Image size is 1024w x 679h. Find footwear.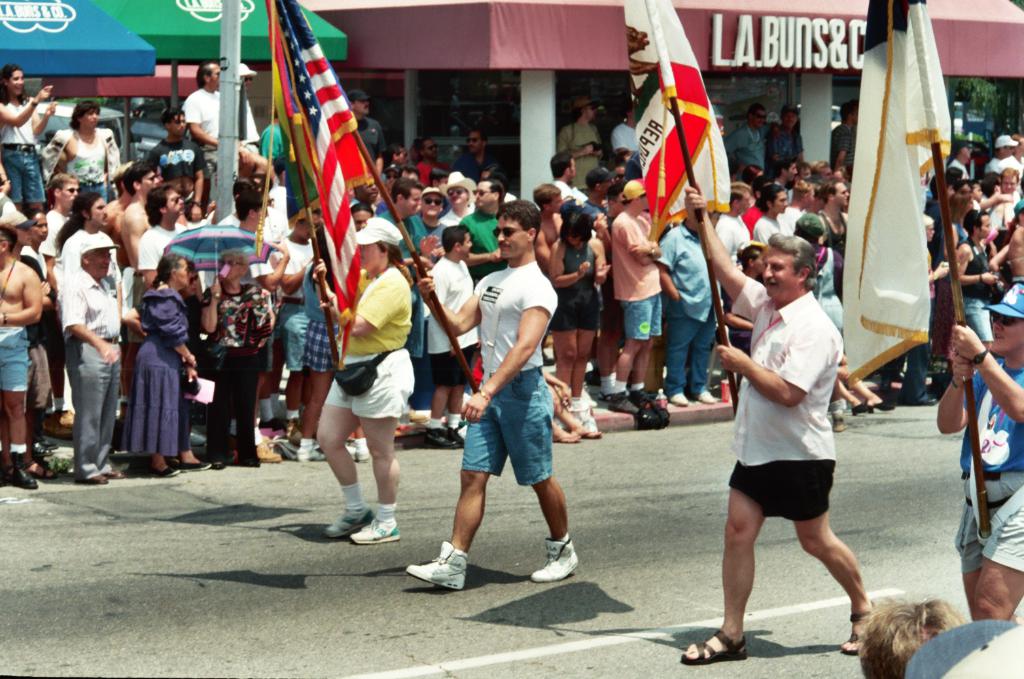
crop(418, 541, 482, 602).
